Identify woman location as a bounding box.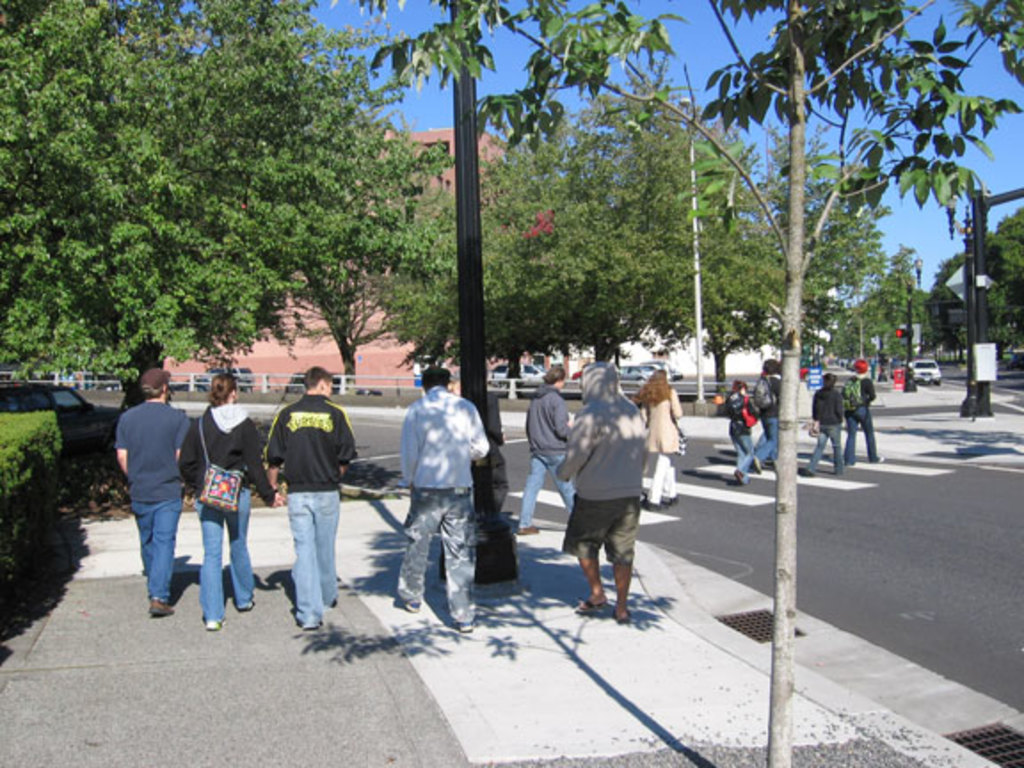
crop(839, 363, 882, 468).
